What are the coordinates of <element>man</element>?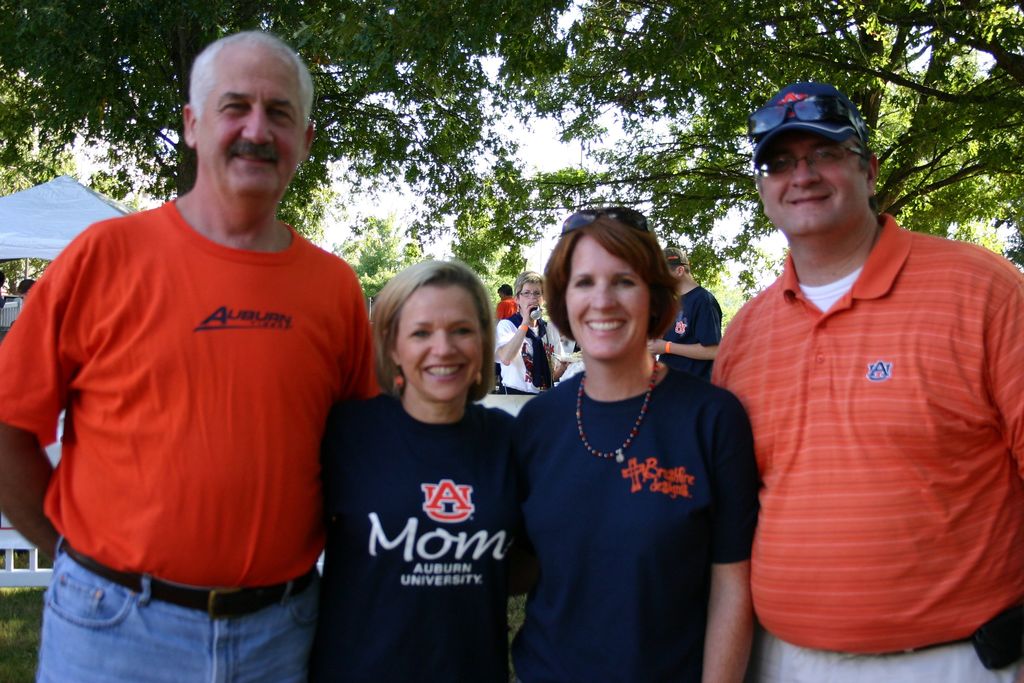
box(652, 248, 723, 381).
